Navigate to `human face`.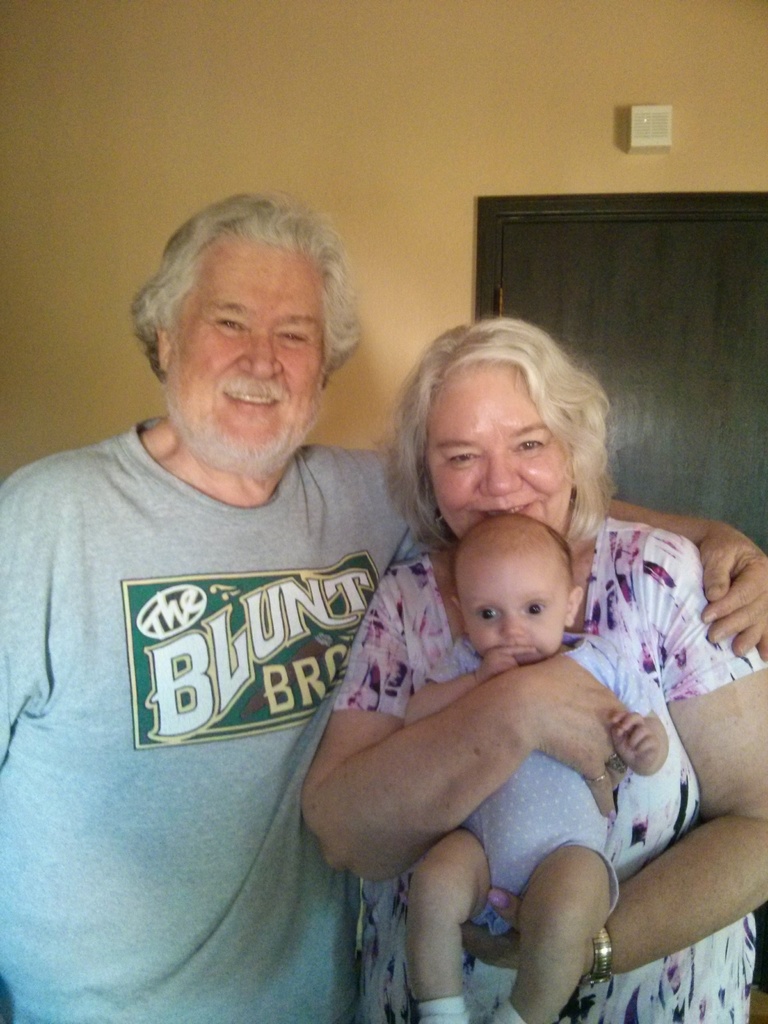
Navigation target: 415,361,575,548.
